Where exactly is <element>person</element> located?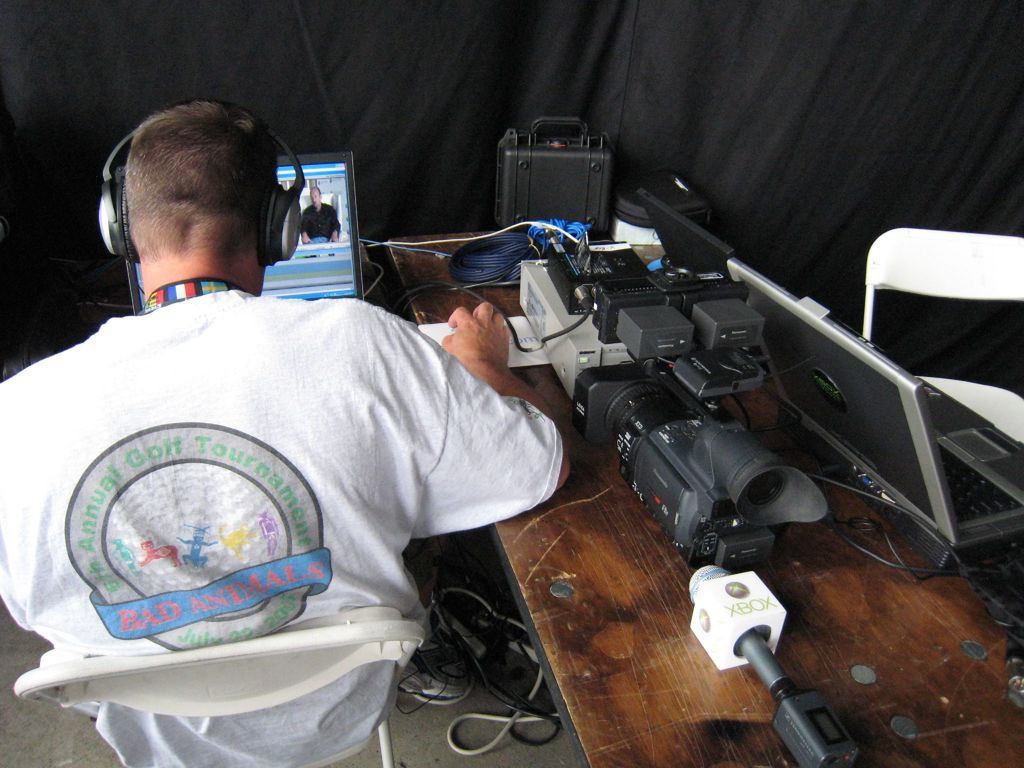
Its bounding box is (x1=0, y1=95, x2=572, y2=766).
